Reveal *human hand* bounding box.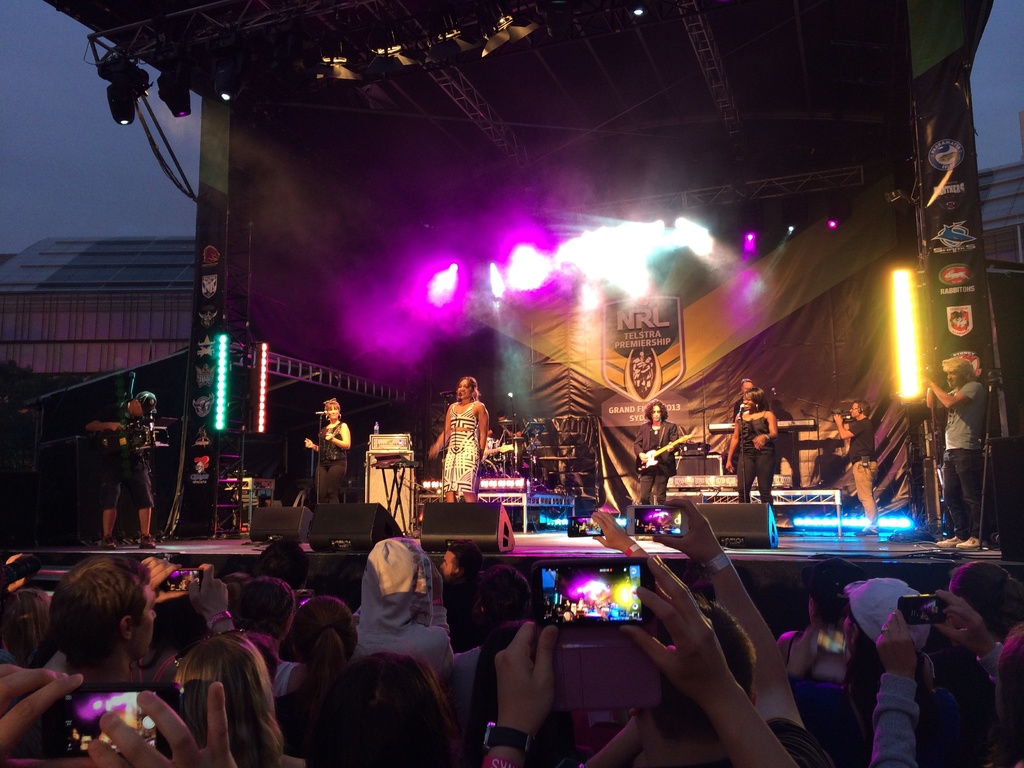
Revealed: x1=789 y1=621 x2=820 y2=676.
